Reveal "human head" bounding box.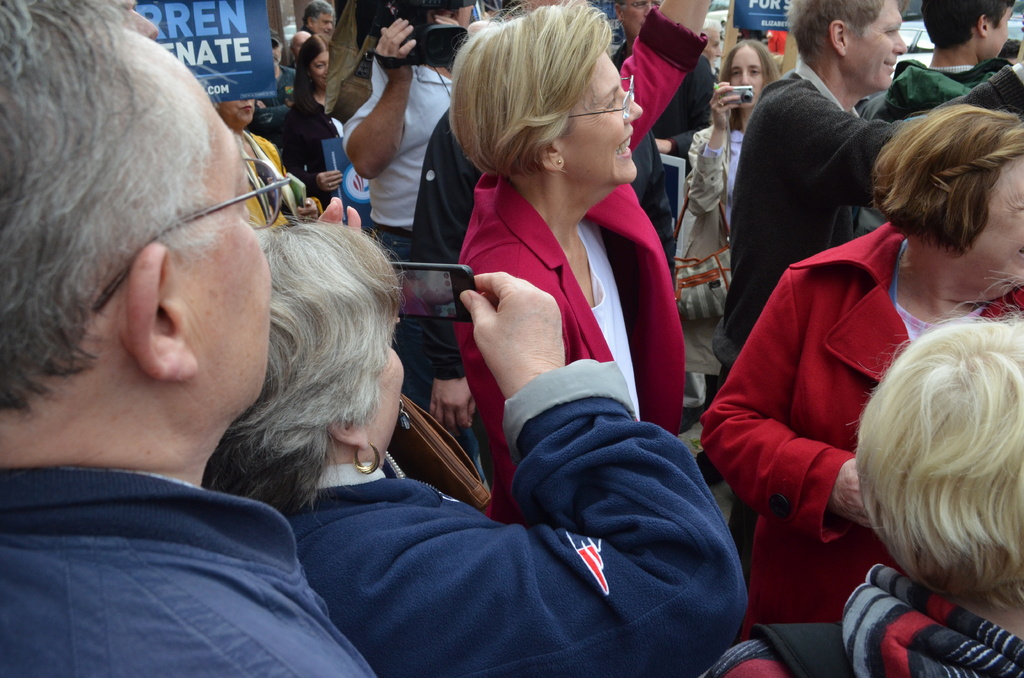
Revealed: bbox=(785, 0, 908, 92).
